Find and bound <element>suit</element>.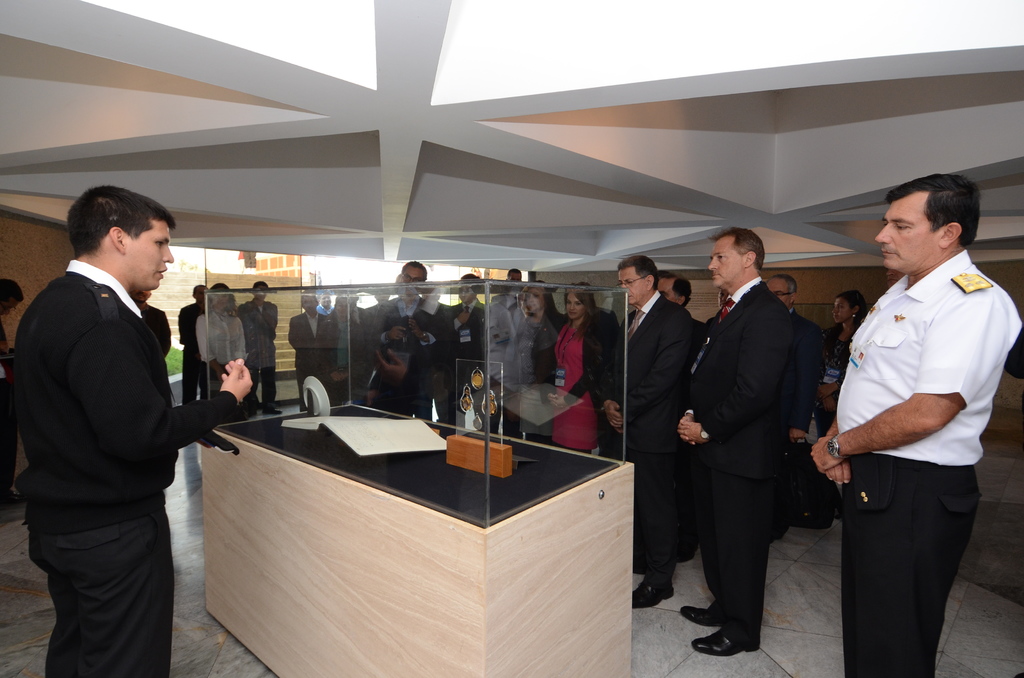
Bound: box=[358, 300, 449, 419].
